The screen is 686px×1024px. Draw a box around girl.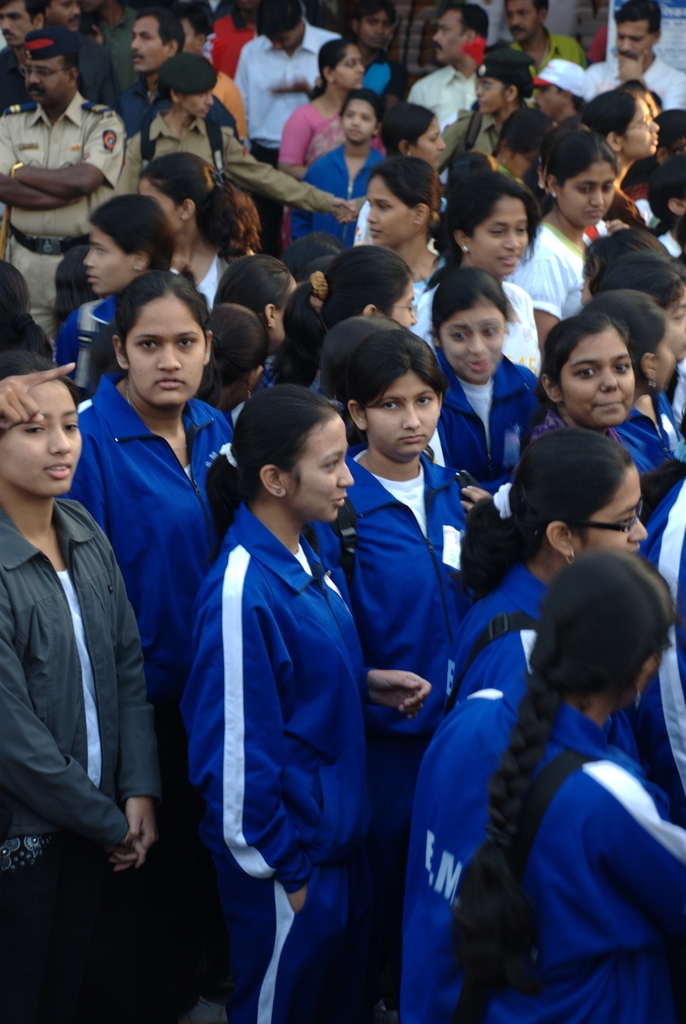
(0,356,145,1023).
